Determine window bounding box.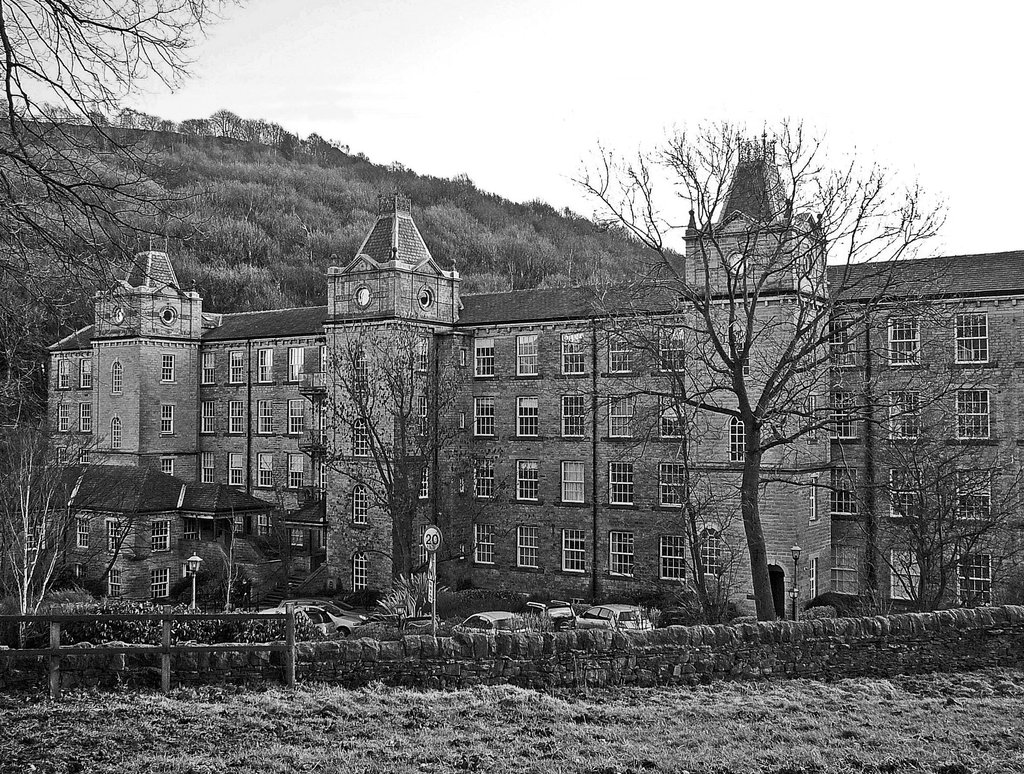
Determined: (x1=831, y1=540, x2=861, y2=596).
